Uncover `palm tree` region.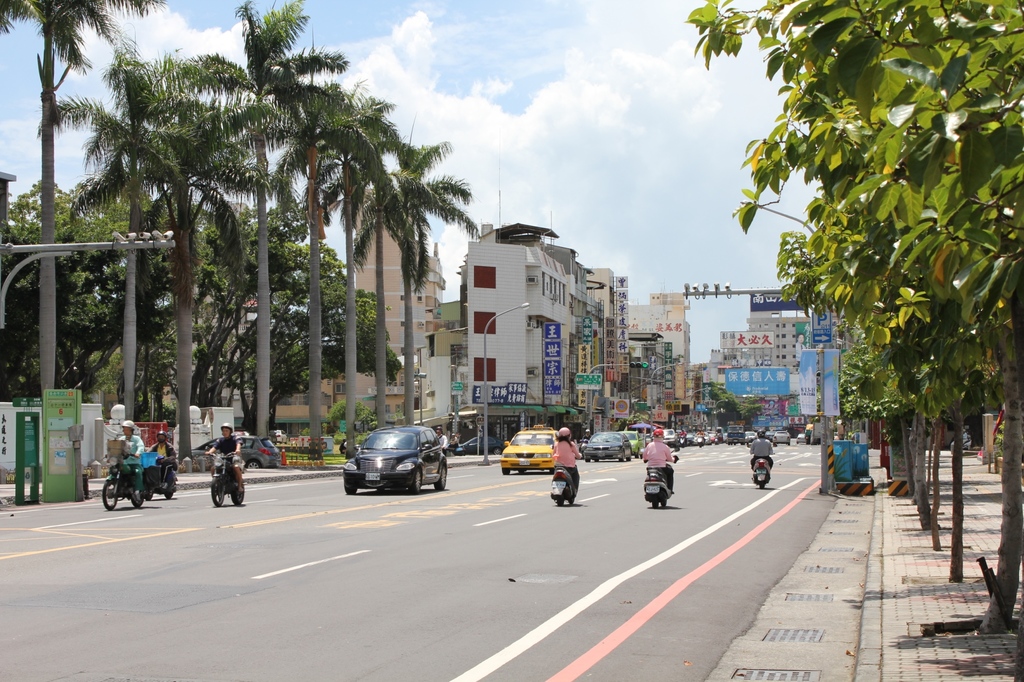
Uncovered: bbox(339, 125, 504, 467).
